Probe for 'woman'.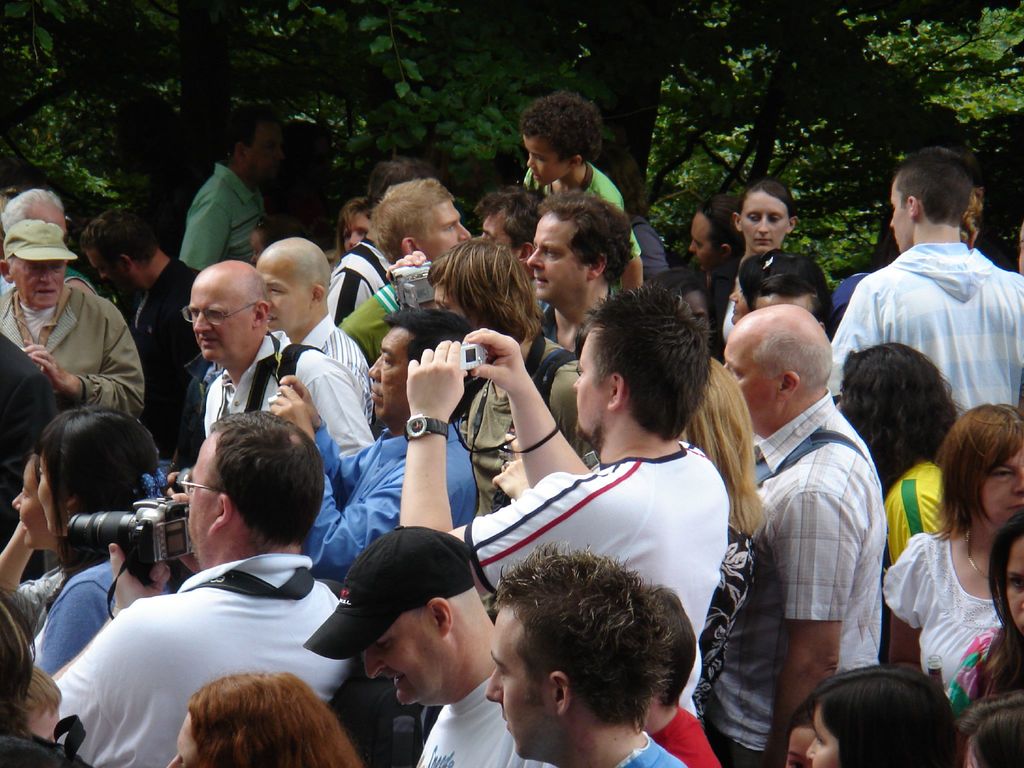
Probe result: x1=805, y1=669, x2=955, y2=767.
